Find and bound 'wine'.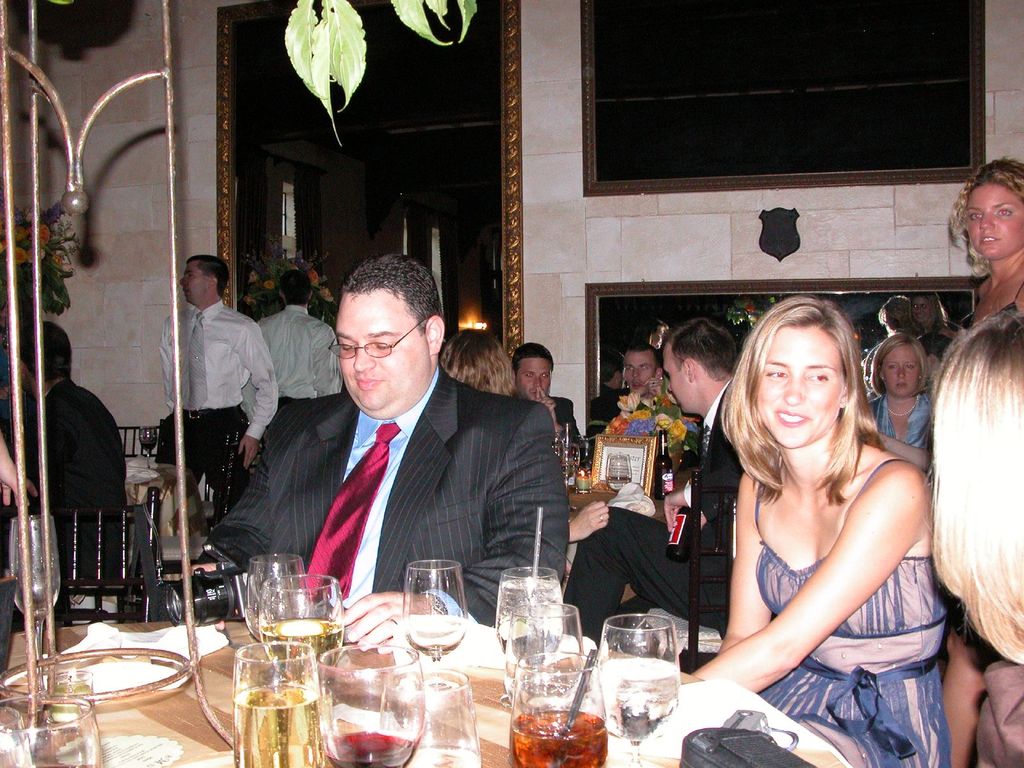
Bound: <region>51, 684, 97, 726</region>.
